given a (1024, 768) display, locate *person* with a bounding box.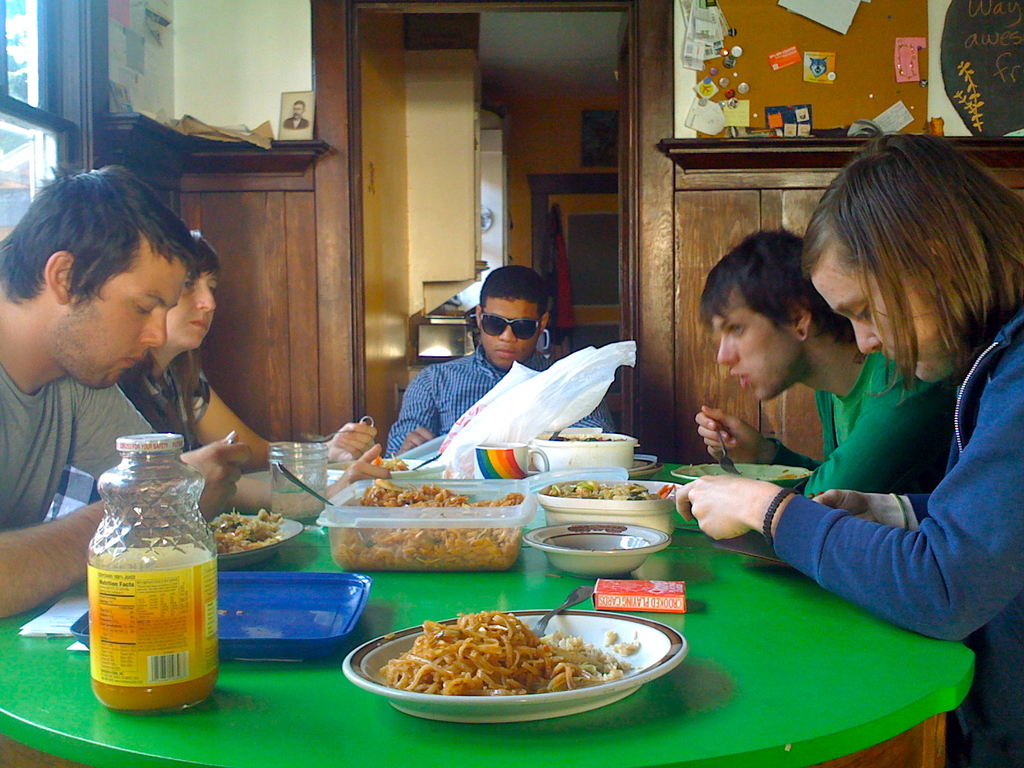
Located: x1=696 y1=228 x2=958 y2=498.
